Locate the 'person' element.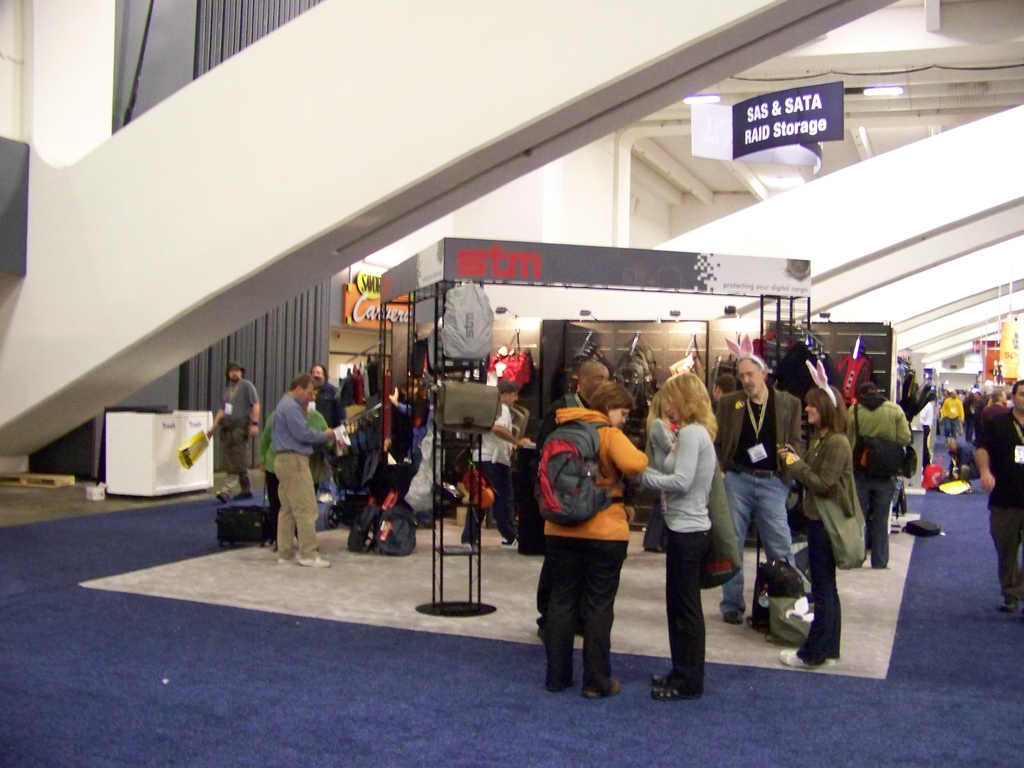
Element bbox: bbox=(622, 369, 719, 697).
